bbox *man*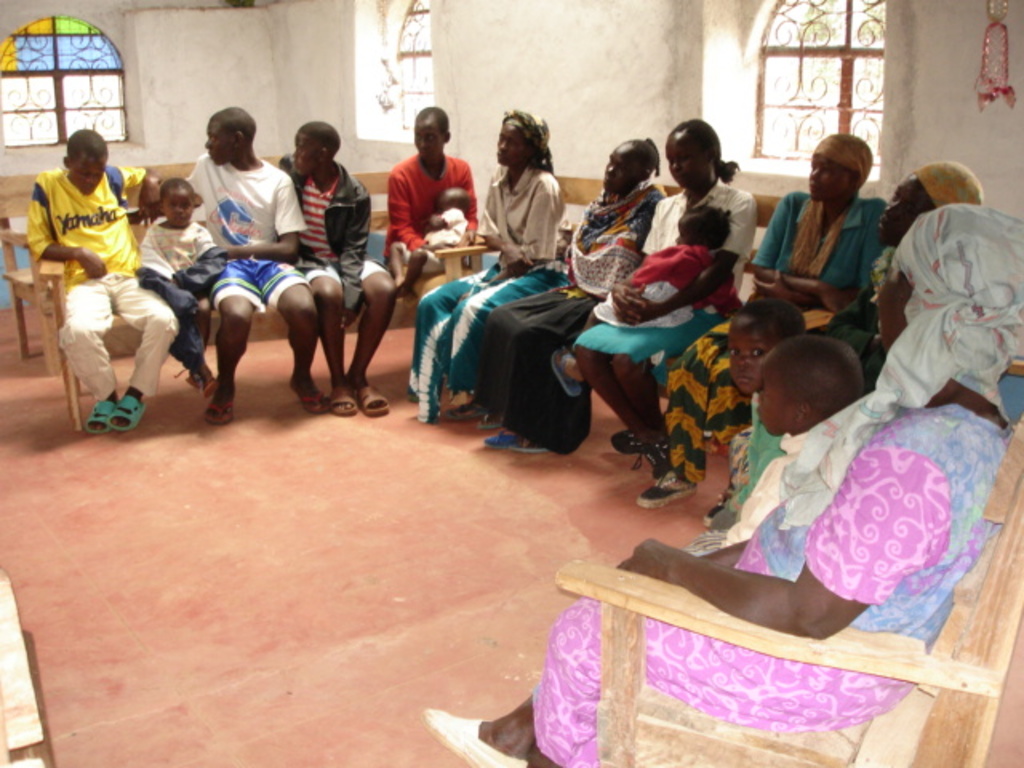
bbox=(26, 126, 179, 437)
